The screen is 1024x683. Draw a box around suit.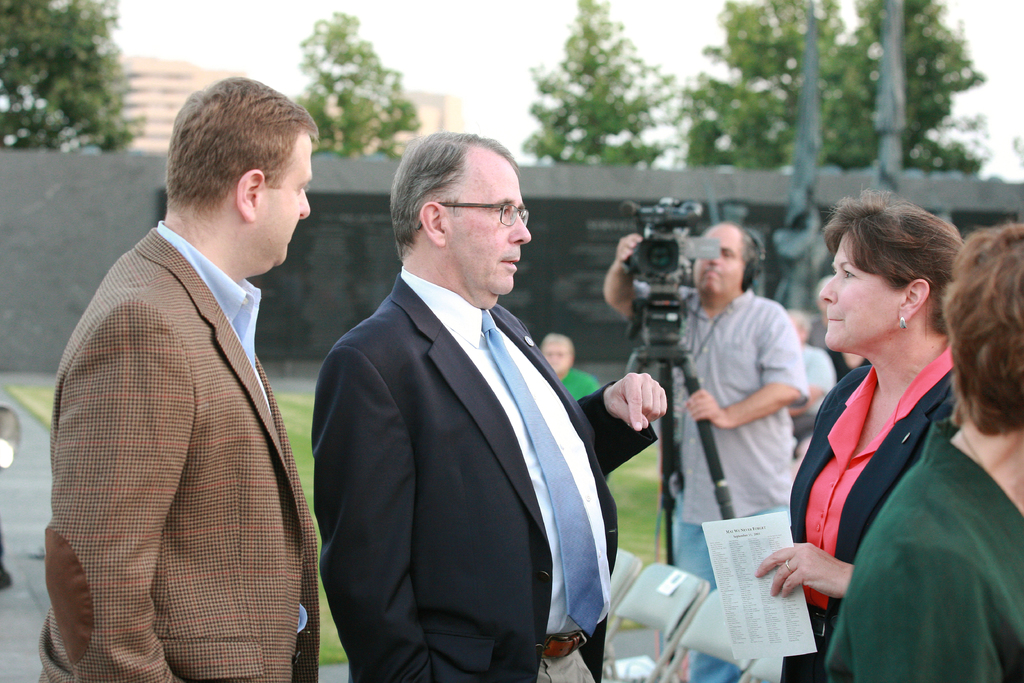
[left=48, top=103, right=336, bottom=682].
